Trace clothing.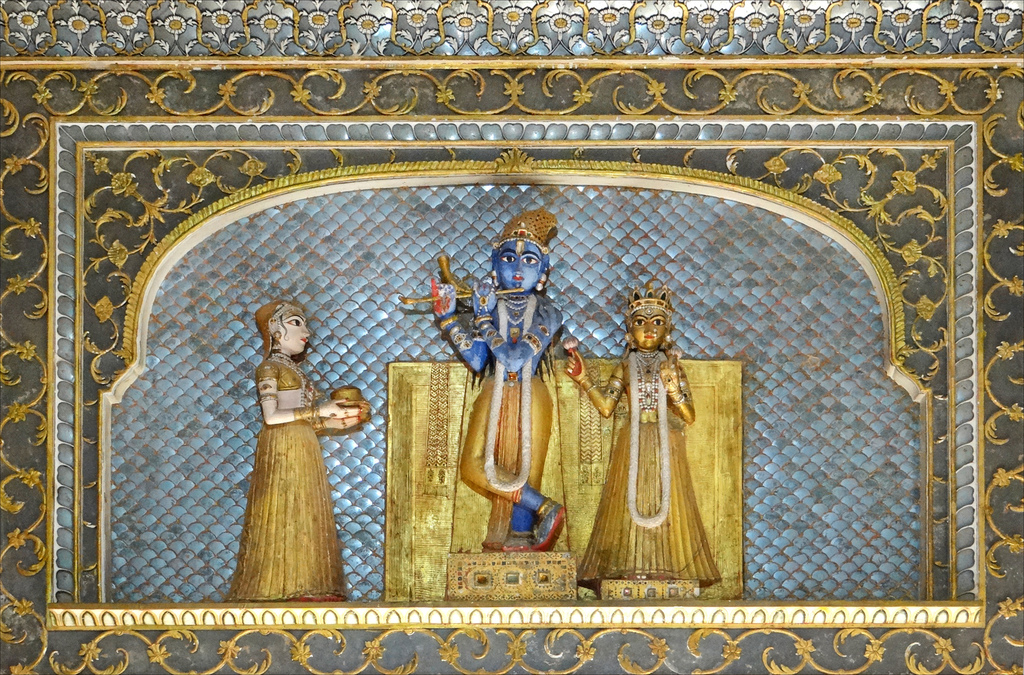
Traced to select_region(576, 356, 719, 580).
